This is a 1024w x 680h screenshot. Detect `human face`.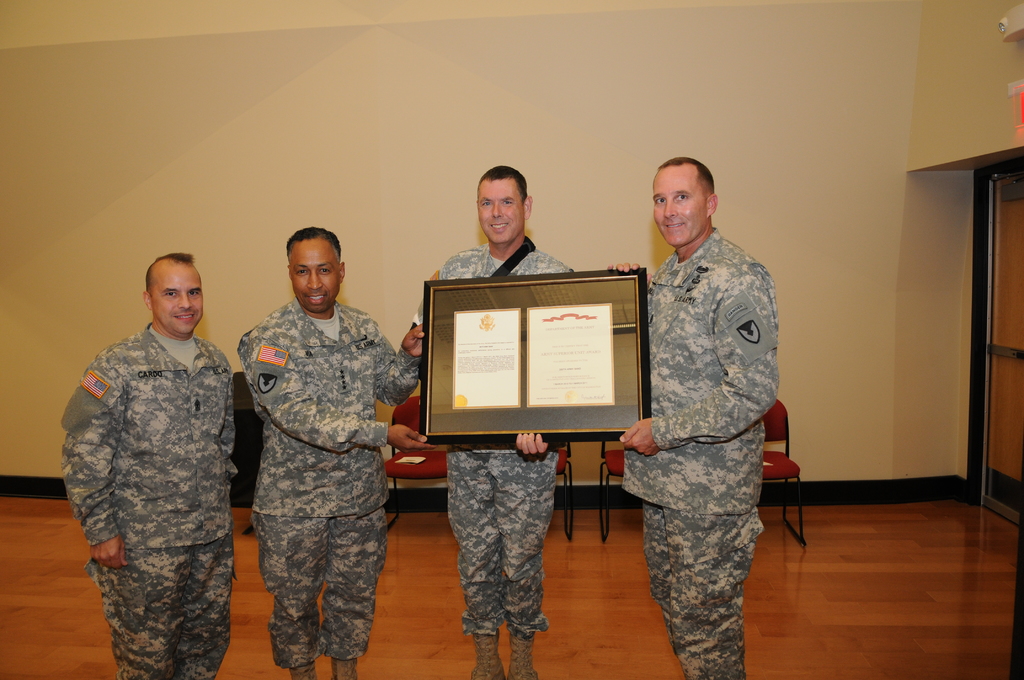
BBox(155, 265, 205, 334).
